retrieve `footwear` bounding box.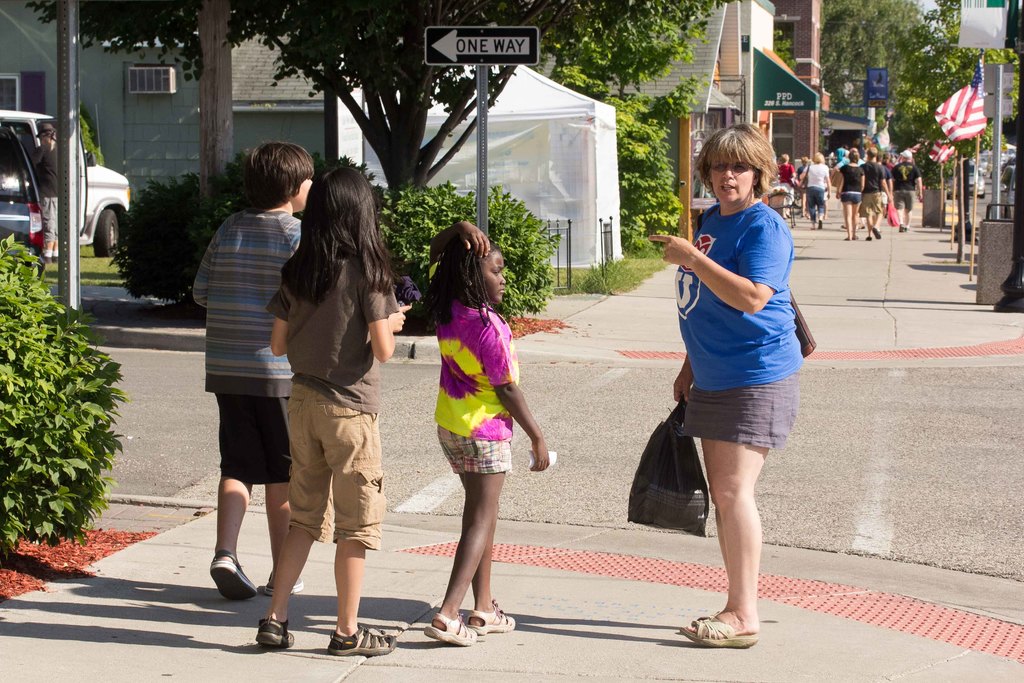
Bounding box: <bbox>253, 618, 294, 650</bbox>.
